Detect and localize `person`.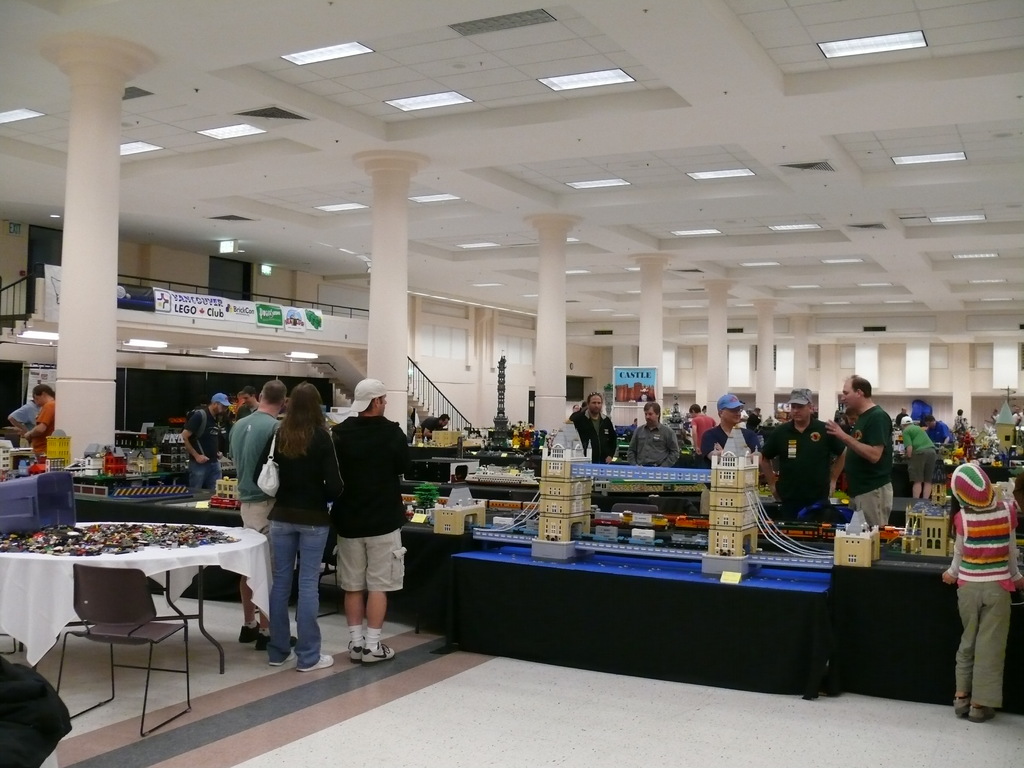
Localized at pyautogui.locateOnScreen(326, 369, 411, 669).
